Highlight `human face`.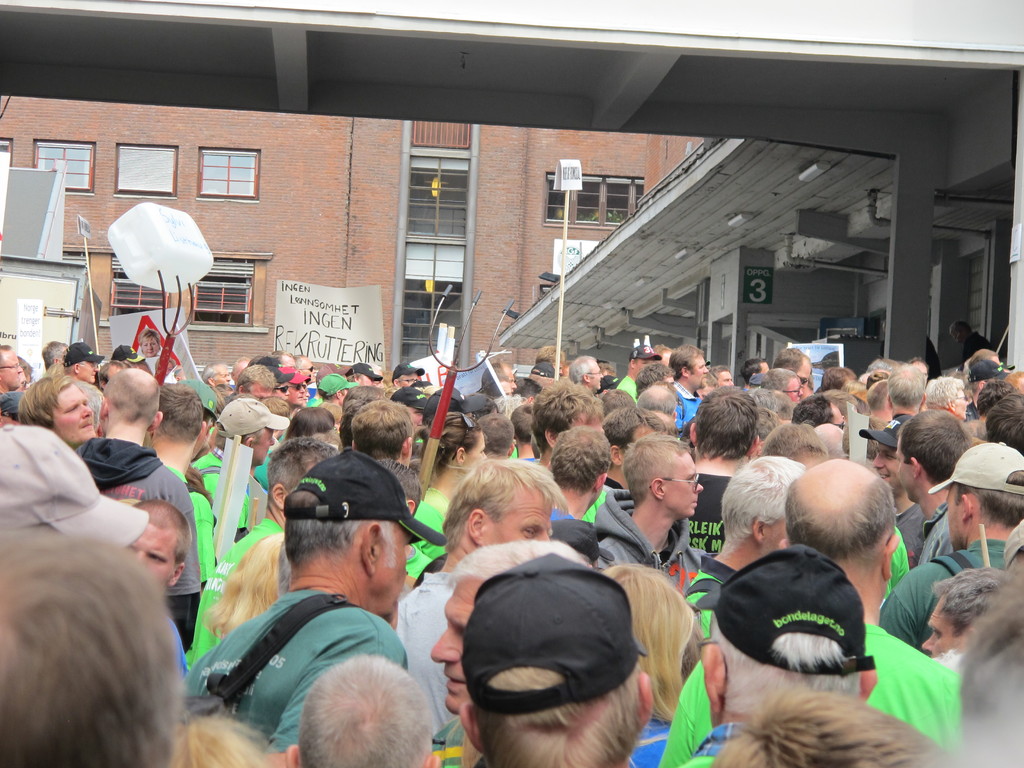
Highlighted region: 664,448,705,515.
